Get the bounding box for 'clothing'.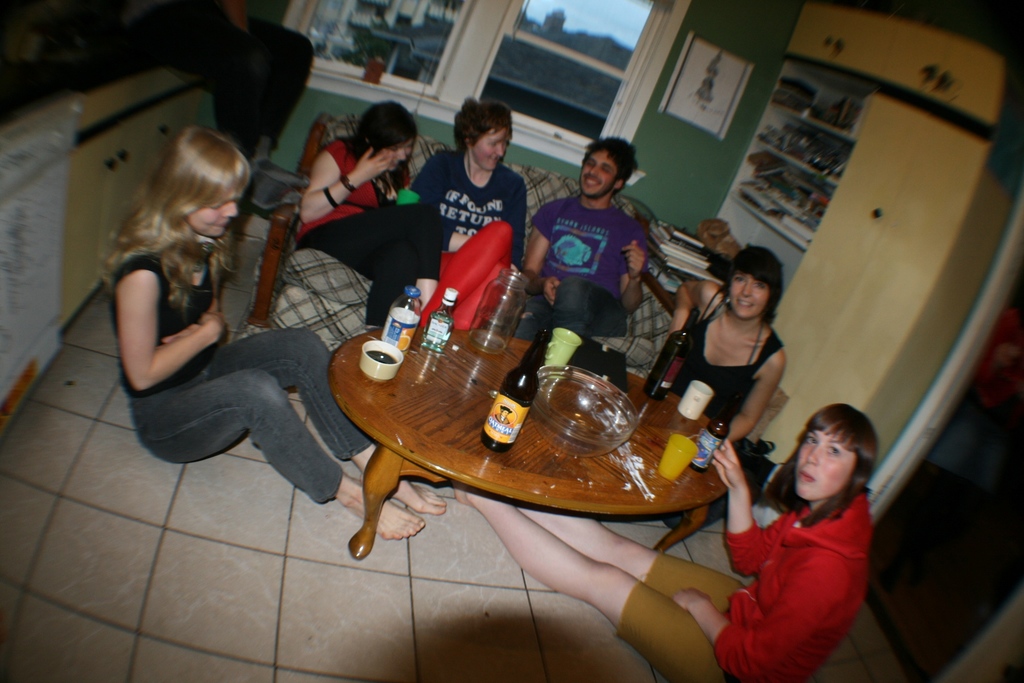
[524, 204, 646, 336].
